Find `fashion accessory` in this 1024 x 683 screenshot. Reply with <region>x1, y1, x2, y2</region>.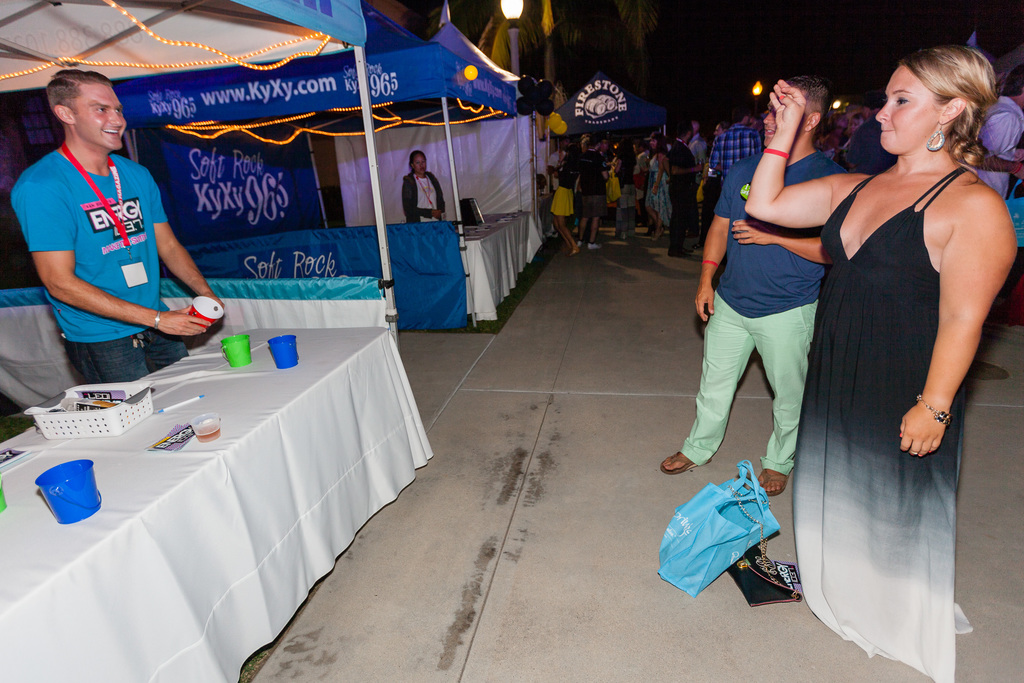
<region>766, 147, 790, 158</region>.
